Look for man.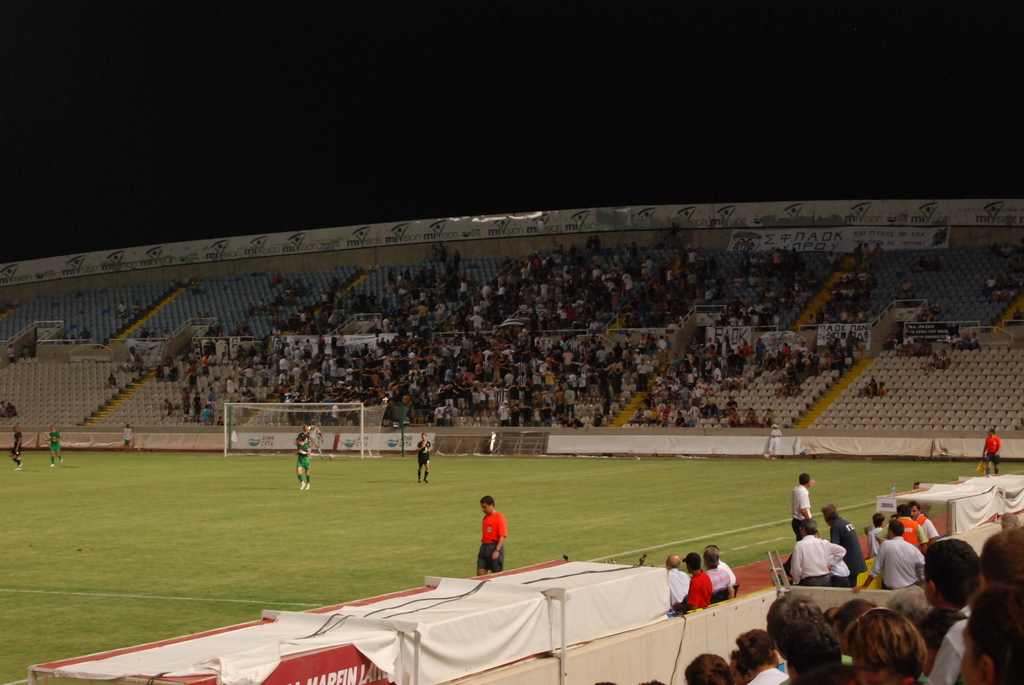
Found: crop(663, 553, 691, 606).
